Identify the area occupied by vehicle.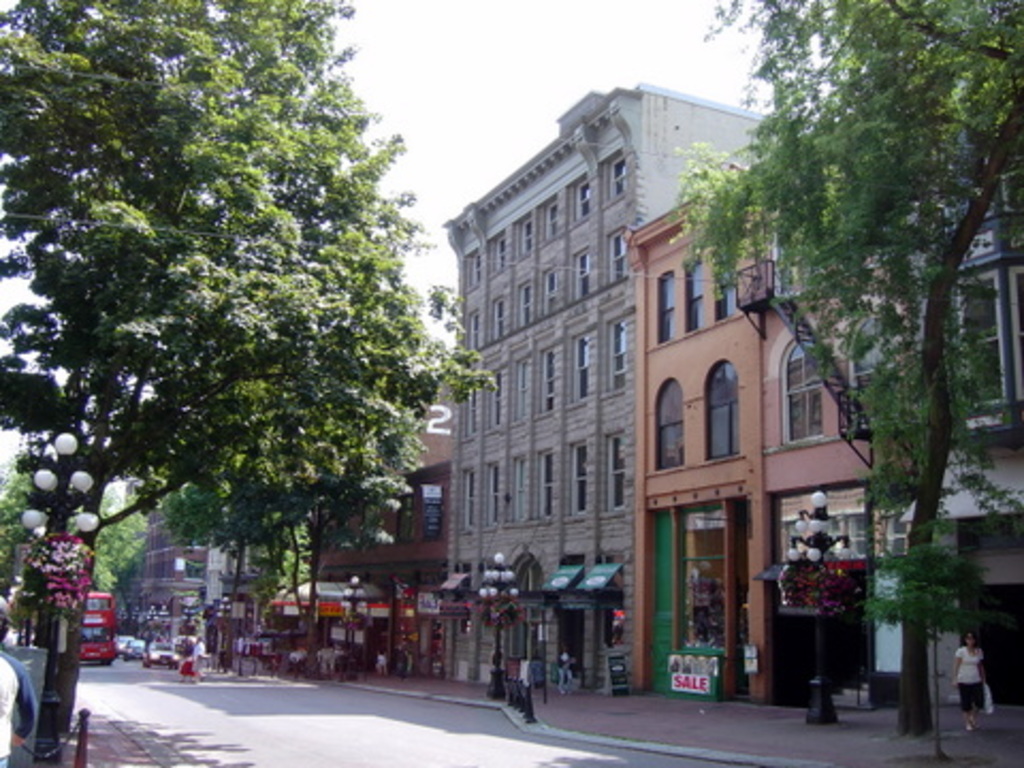
Area: (143,642,190,668).
